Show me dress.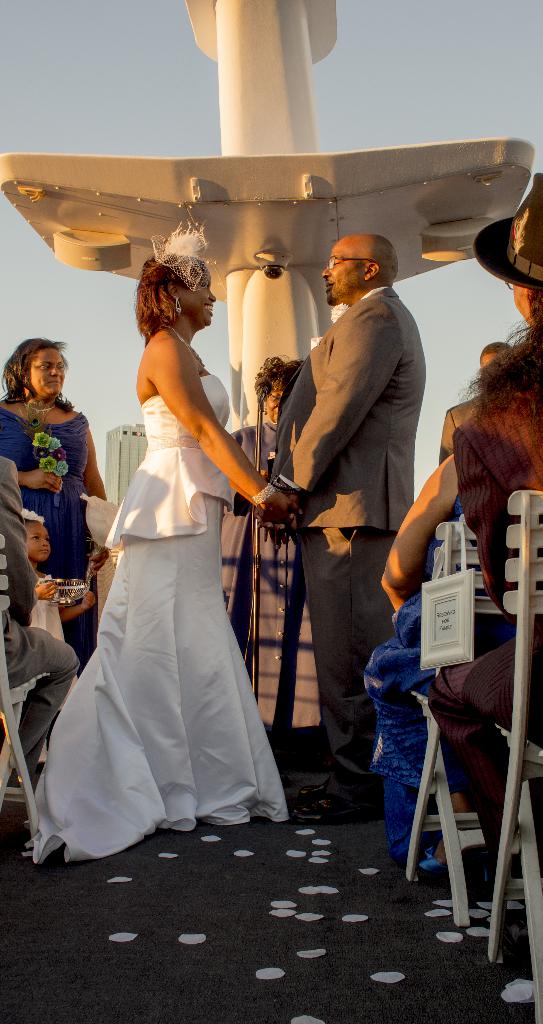
dress is here: BBox(28, 323, 284, 863).
